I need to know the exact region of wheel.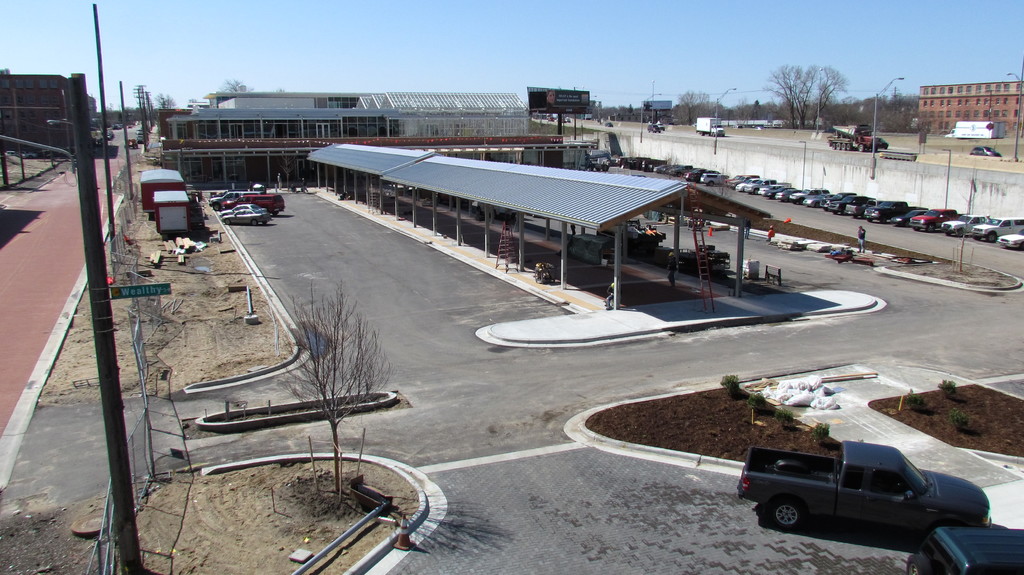
Region: x1=766, y1=492, x2=800, y2=529.
